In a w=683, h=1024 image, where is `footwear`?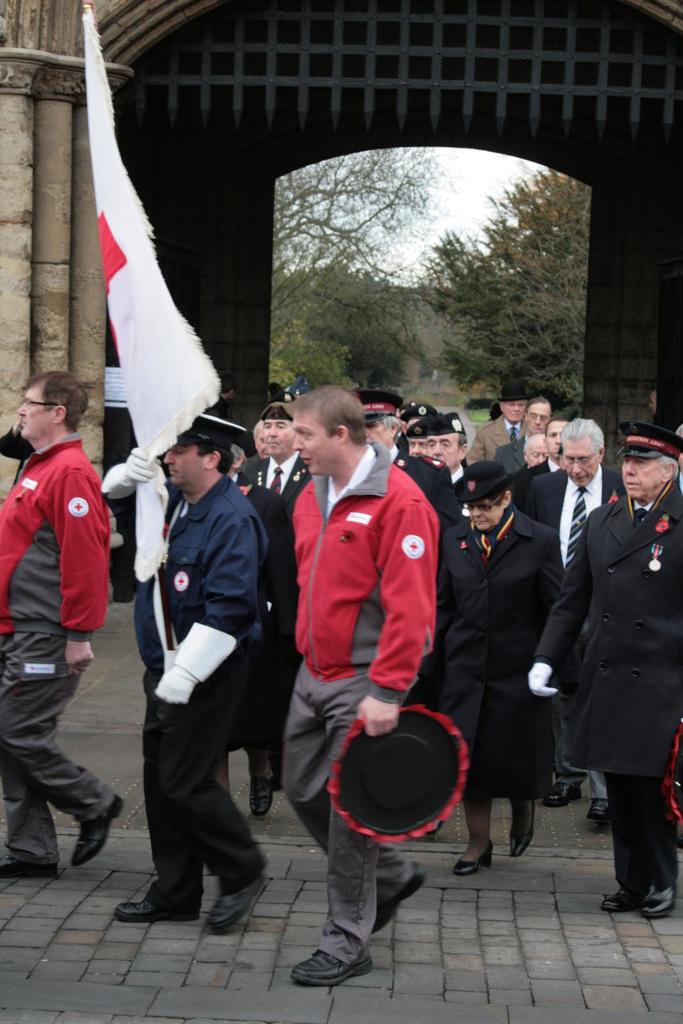
<box>249,772,278,818</box>.
